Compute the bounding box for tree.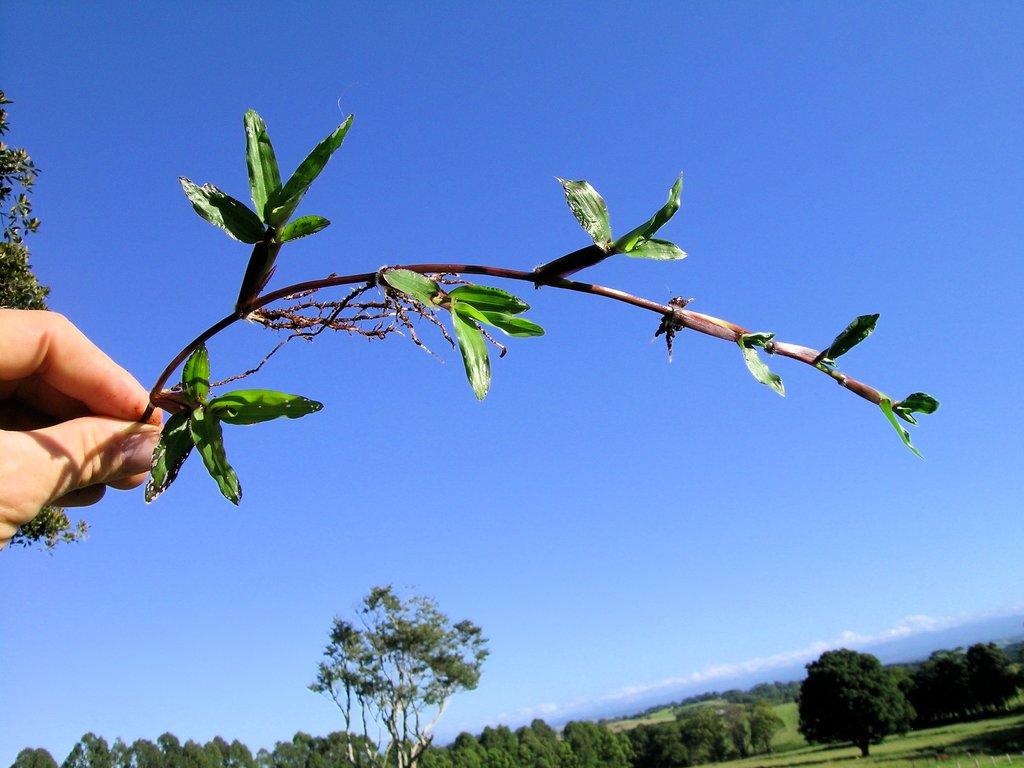
region(688, 702, 749, 755).
